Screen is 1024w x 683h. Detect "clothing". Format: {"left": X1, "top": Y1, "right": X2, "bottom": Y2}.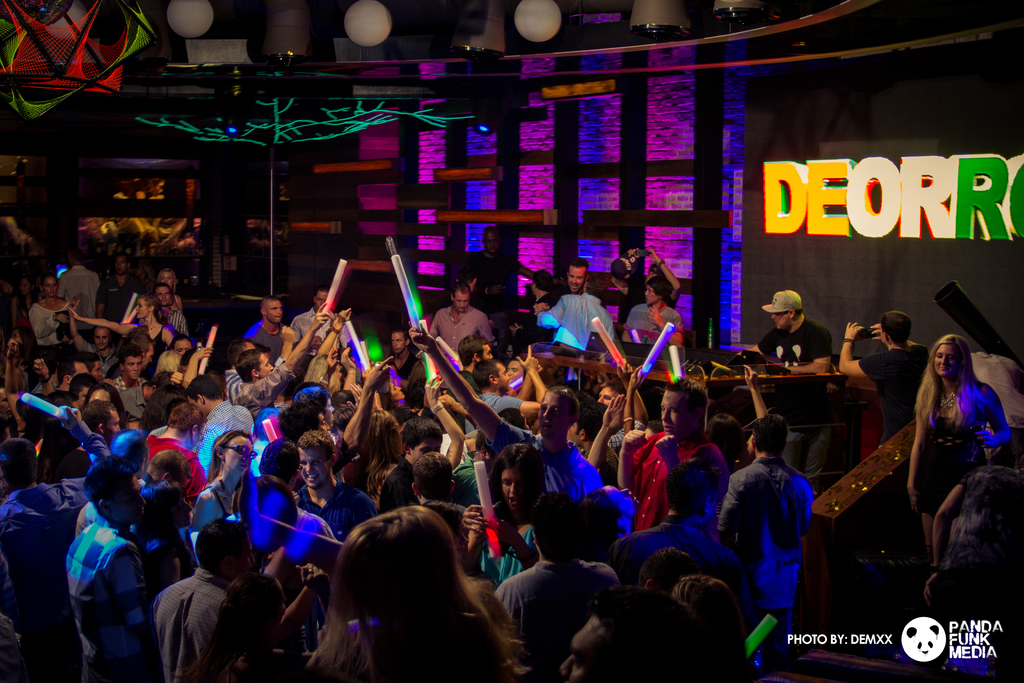
{"left": 902, "top": 403, "right": 989, "bottom": 522}.
